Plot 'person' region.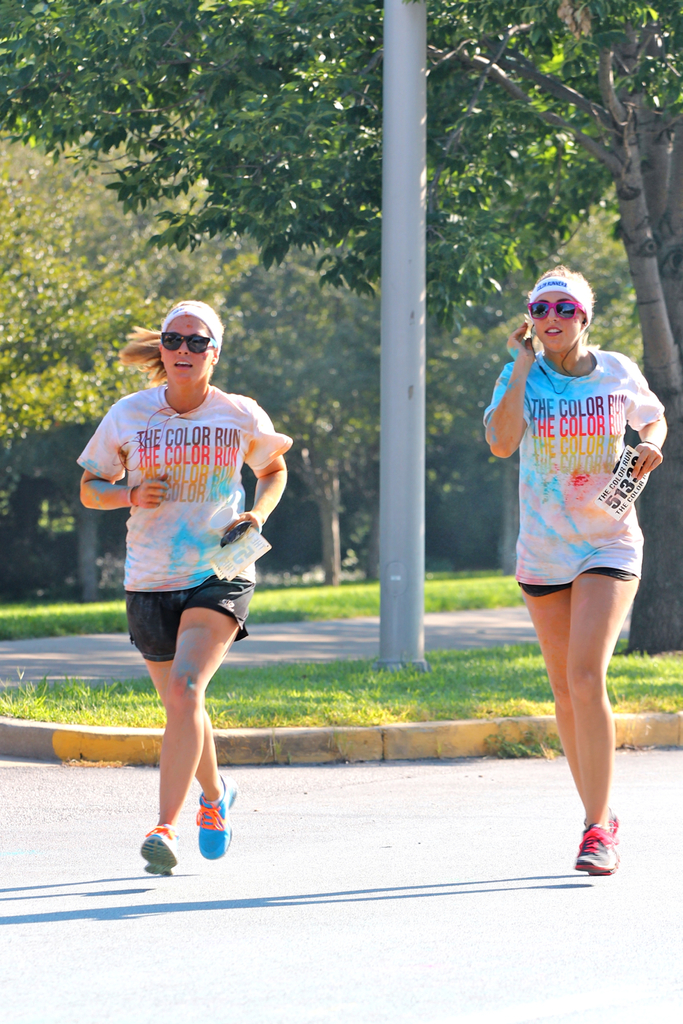
Plotted at 479, 262, 666, 872.
